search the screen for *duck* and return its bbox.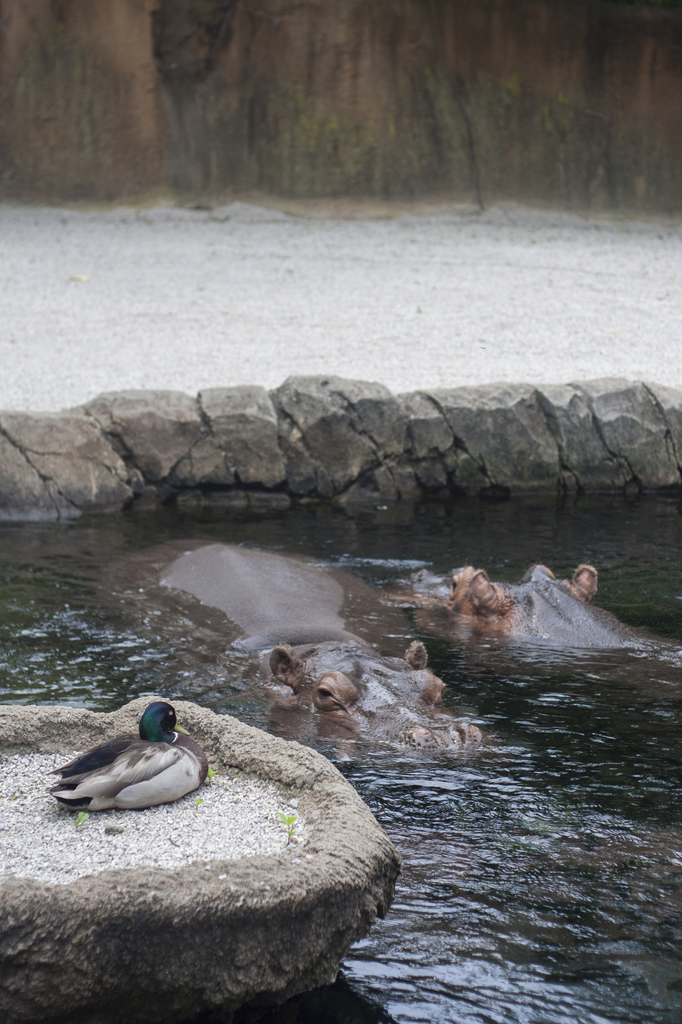
Found: Rect(45, 702, 207, 821).
